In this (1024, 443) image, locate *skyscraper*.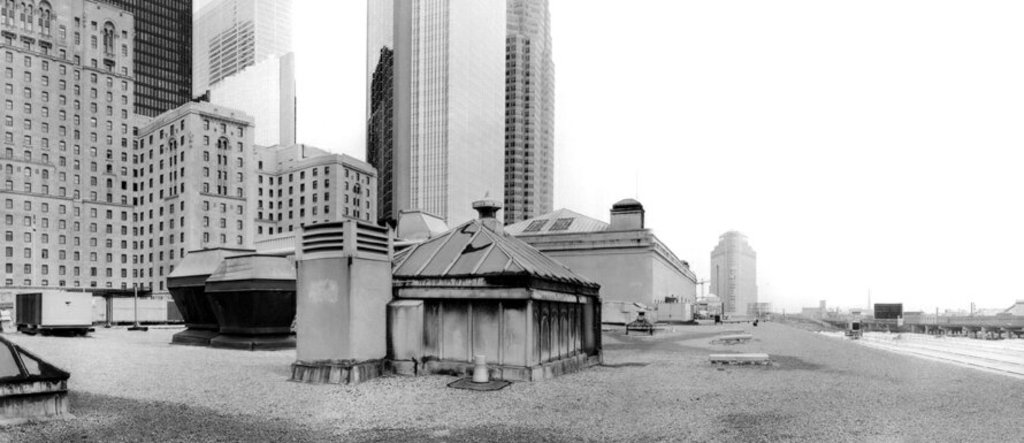
Bounding box: {"x1": 713, "y1": 227, "x2": 759, "y2": 327}.
